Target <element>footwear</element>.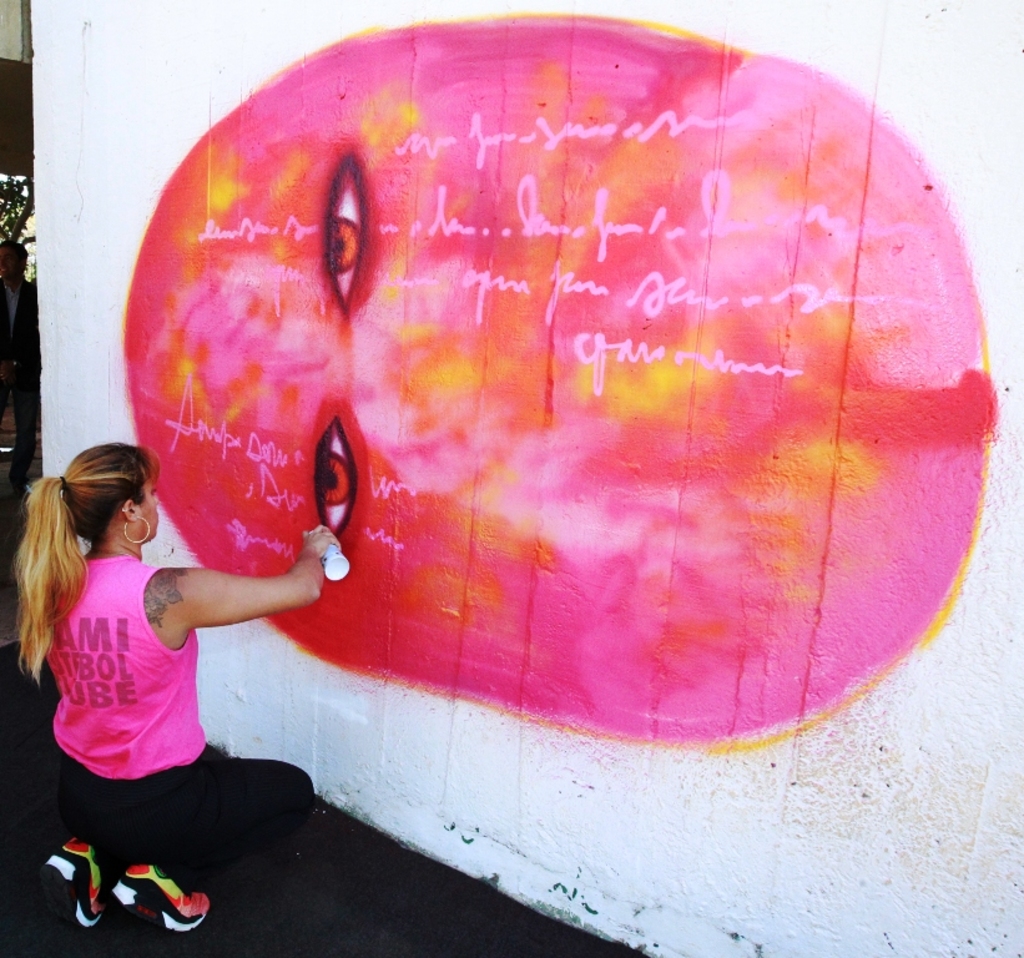
Target region: (x1=41, y1=830, x2=110, y2=936).
